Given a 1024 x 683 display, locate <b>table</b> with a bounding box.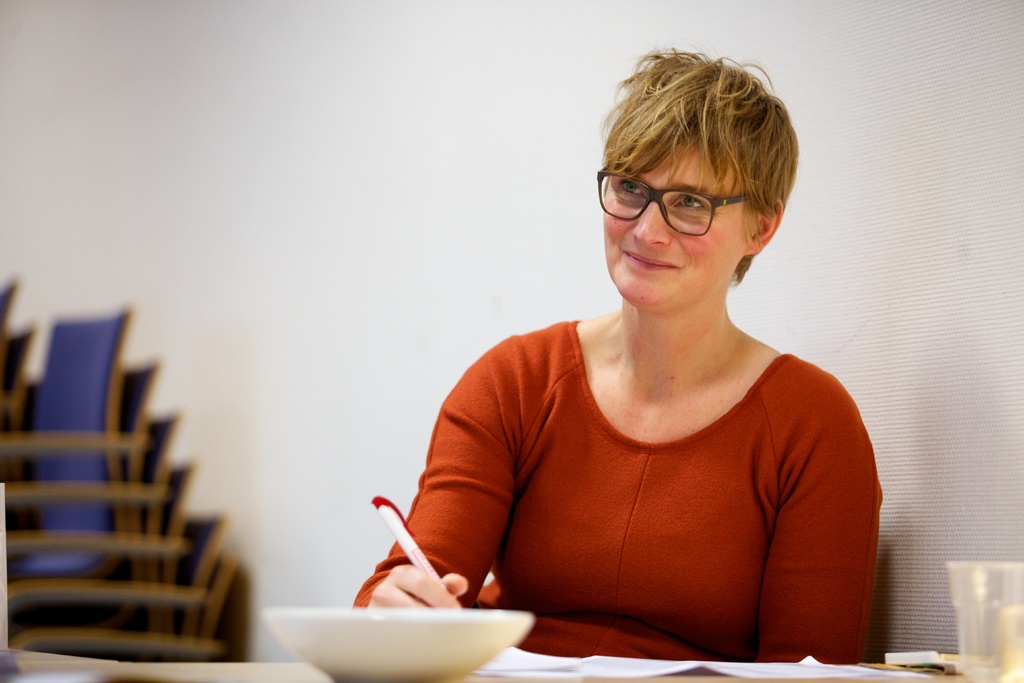
Located: 0/661/970/682.
